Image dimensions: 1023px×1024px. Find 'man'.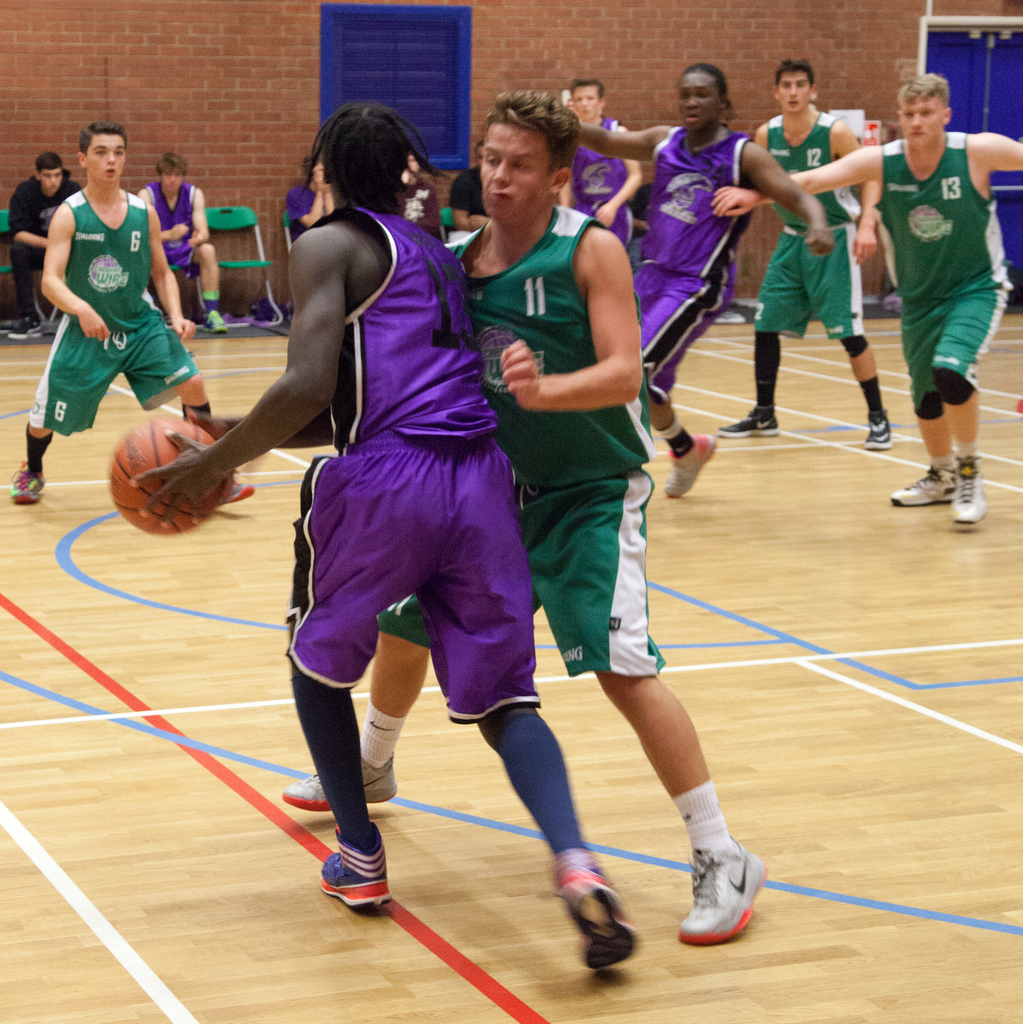
pyautogui.locateOnScreen(570, 63, 835, 504).
